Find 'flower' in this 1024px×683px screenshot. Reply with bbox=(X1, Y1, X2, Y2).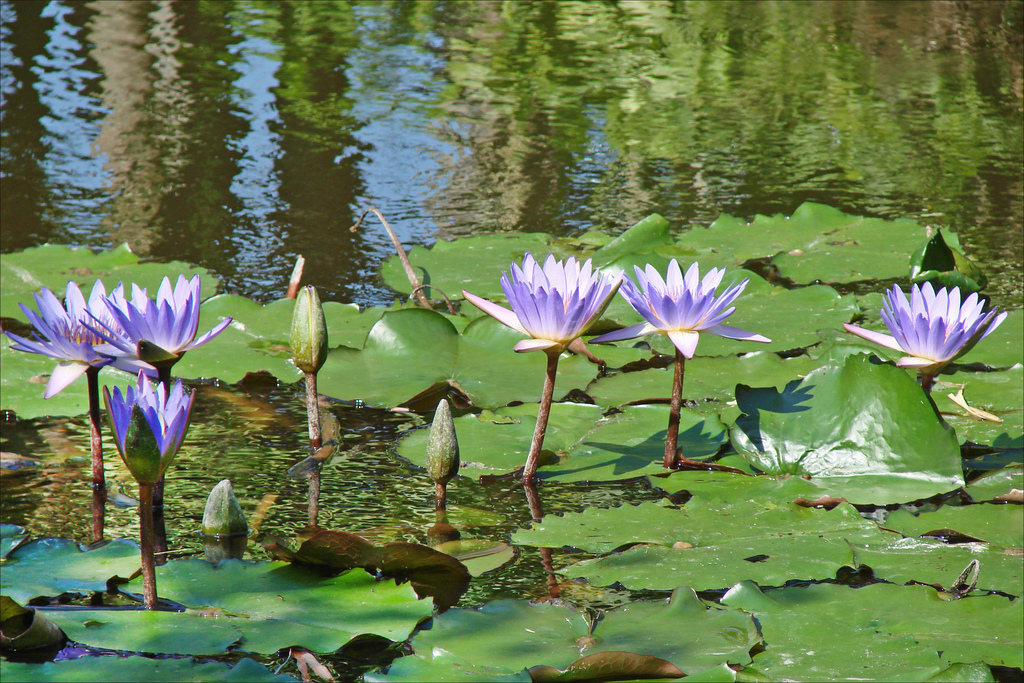
bbox=(619, 256, 775, 357).
